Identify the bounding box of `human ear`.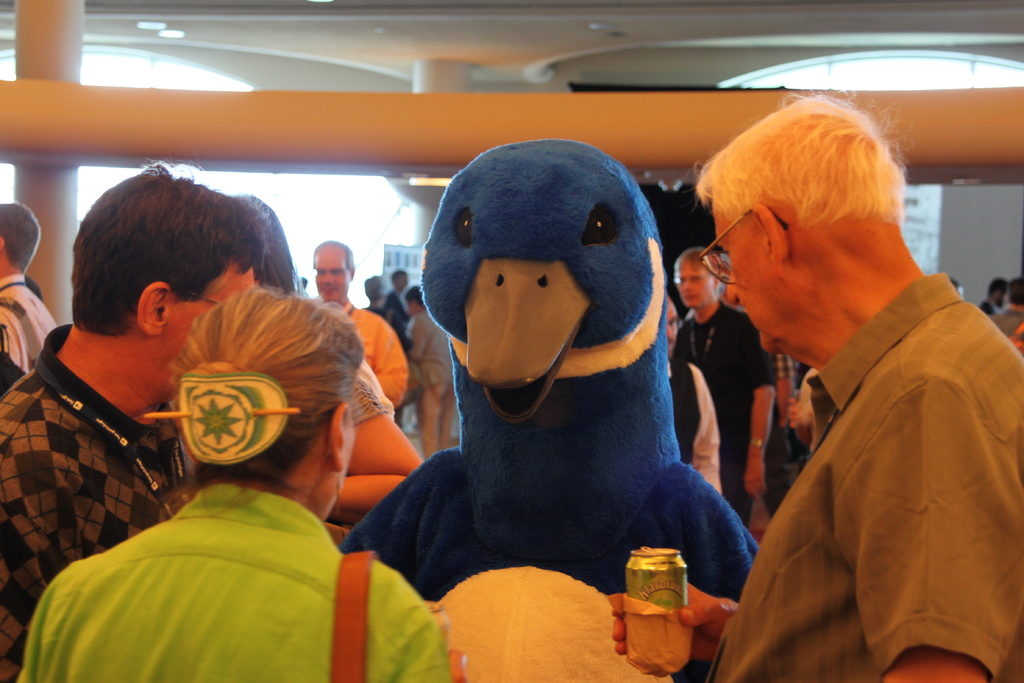
[x1=134, y1=279, x2=170, y2=336].
